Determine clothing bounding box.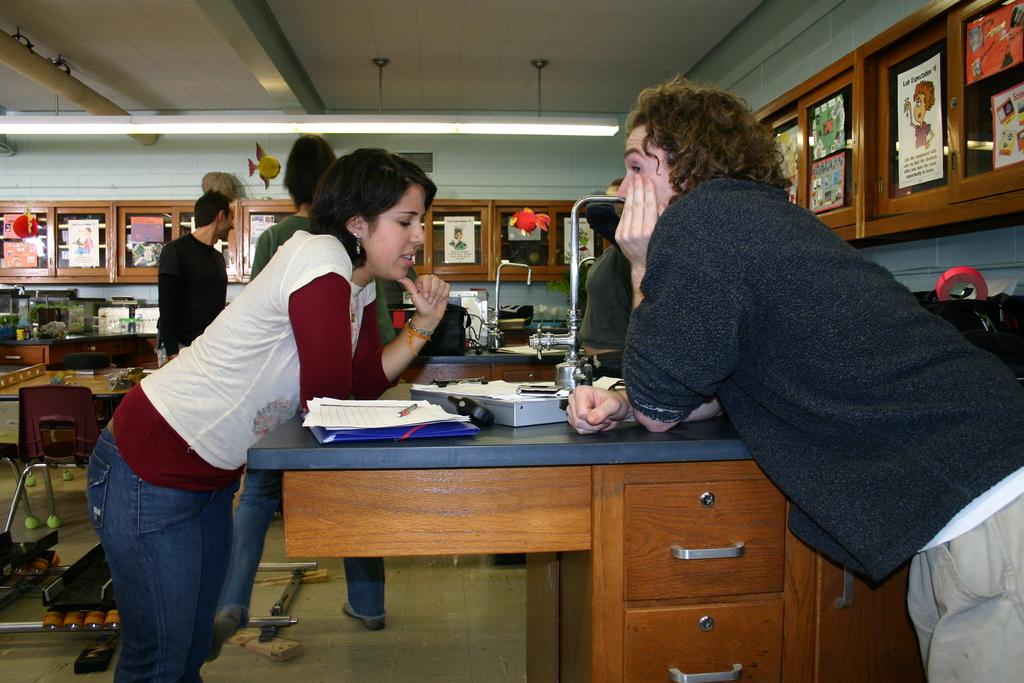
Determined: pyautogui.locateOnScreen(616, 174, 1023, 537).
